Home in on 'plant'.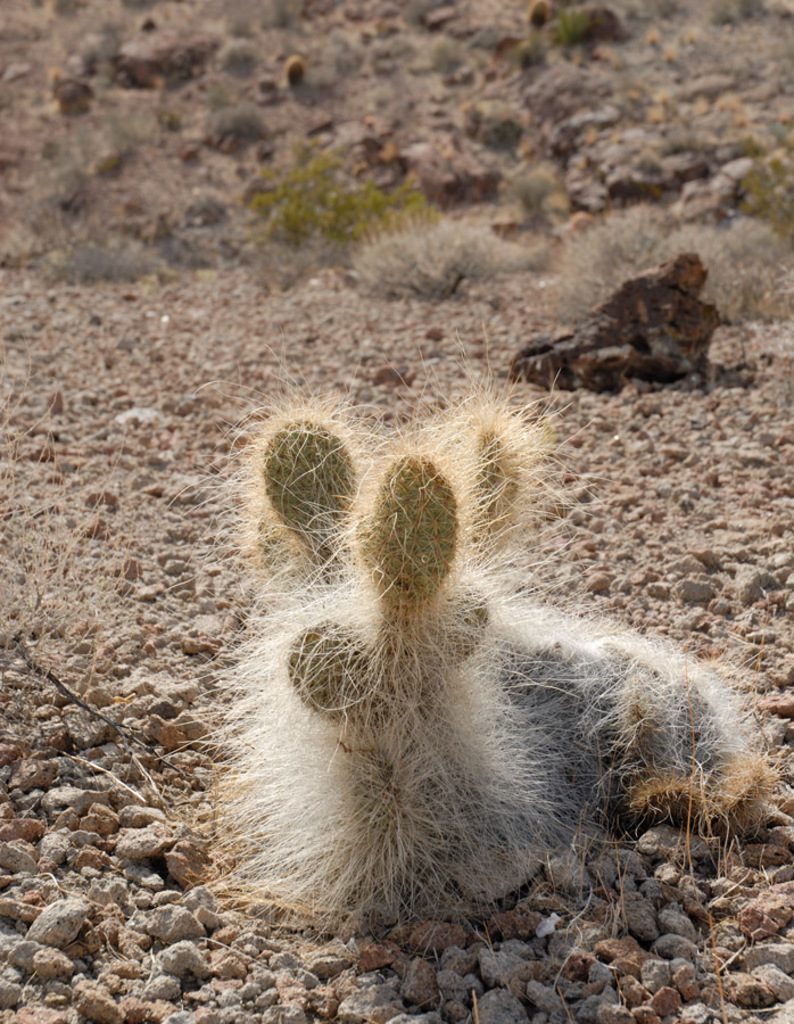
Homed in at l=531, t=0, r=632, b=52.
